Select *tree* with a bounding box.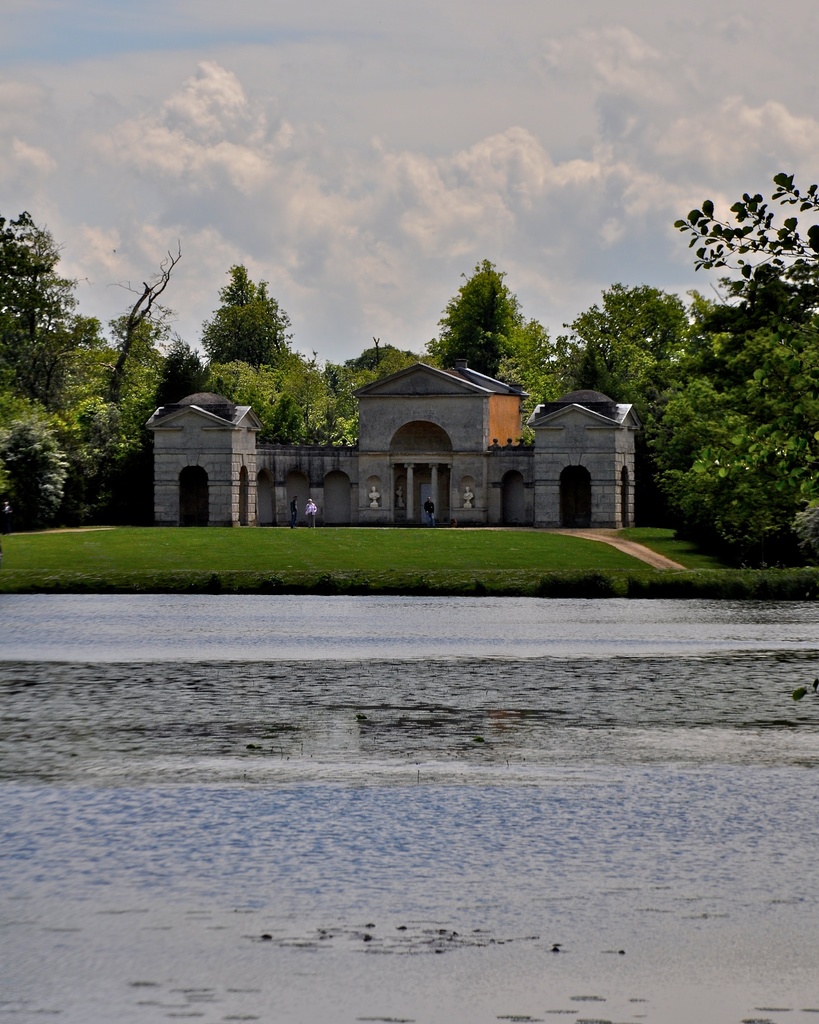
<region>197, 255, 294, 368</region>.
